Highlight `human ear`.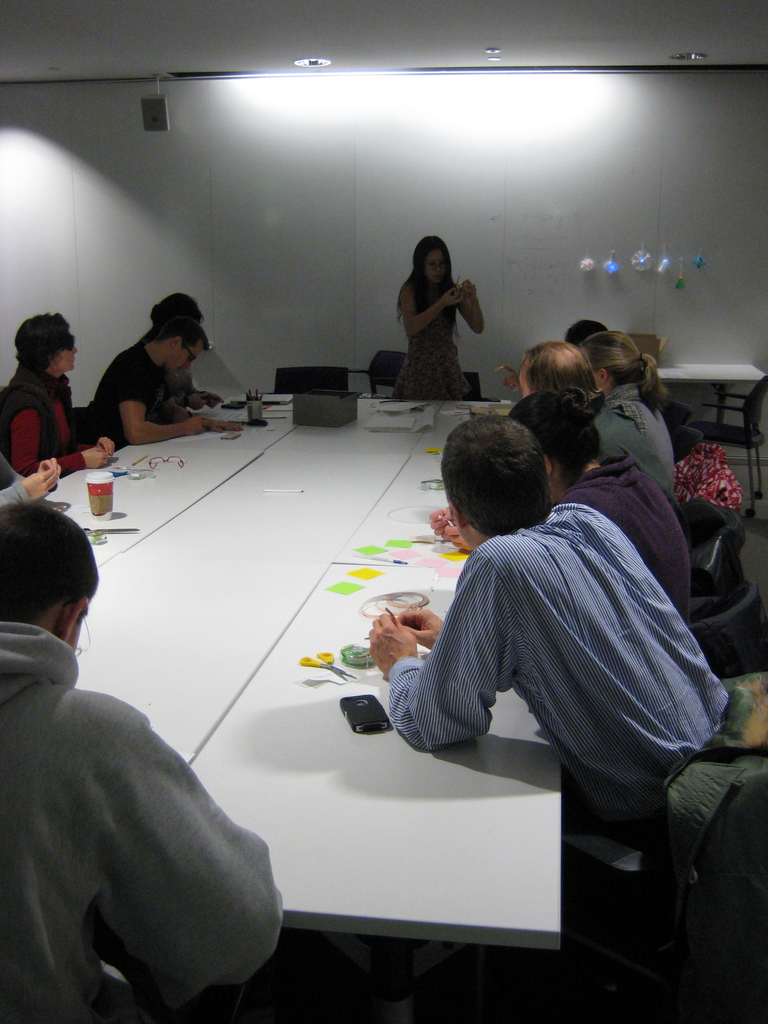
Highlighted region: detection(600, 369, 607, 381).
